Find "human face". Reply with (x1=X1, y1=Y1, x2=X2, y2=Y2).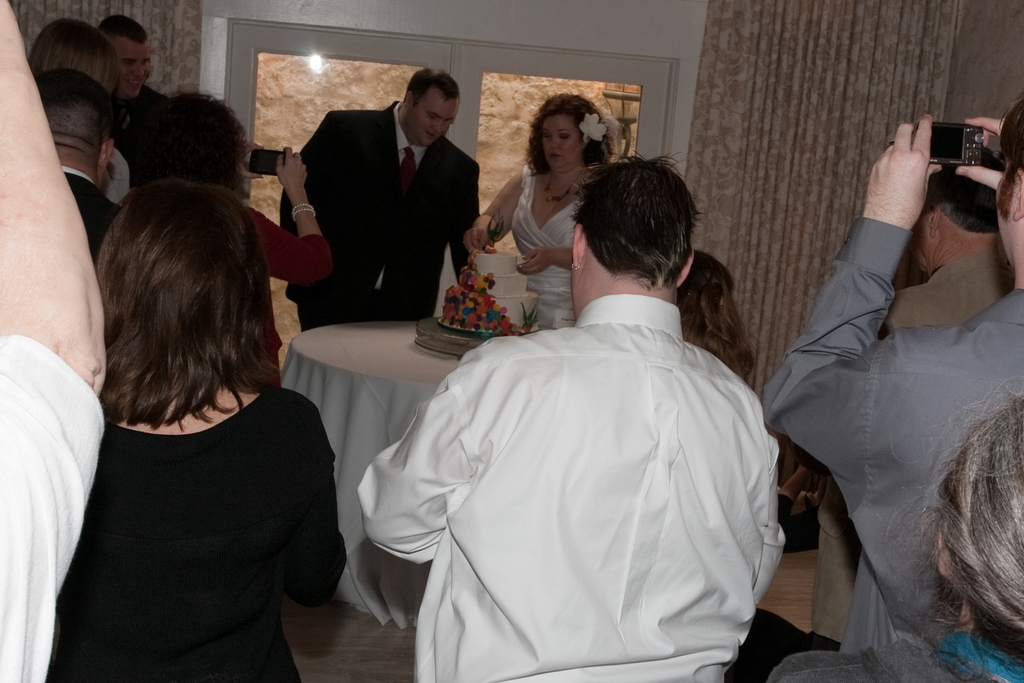
(x1=412, y1=88, x2=458, y2=147).
